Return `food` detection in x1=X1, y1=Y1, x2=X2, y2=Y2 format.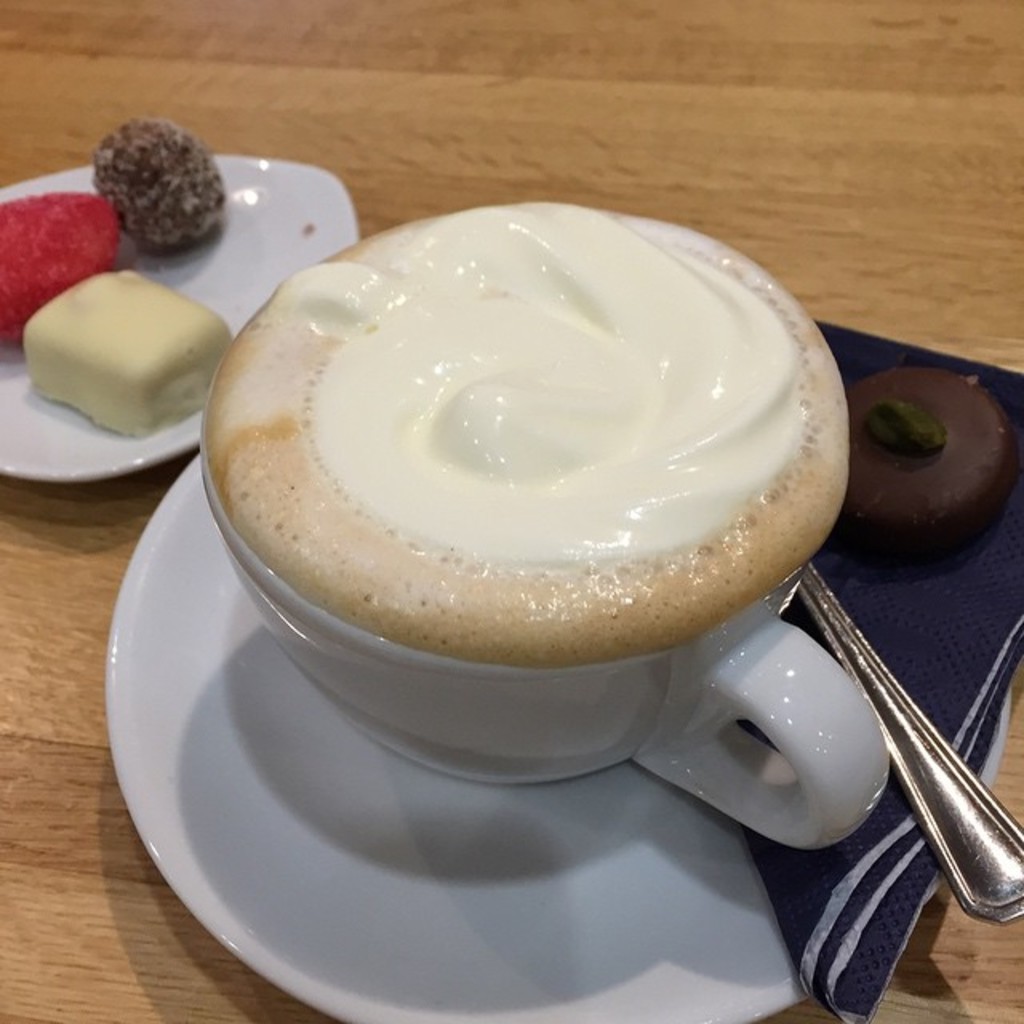
x1=197, y1=198, x2=856, y2=659.
